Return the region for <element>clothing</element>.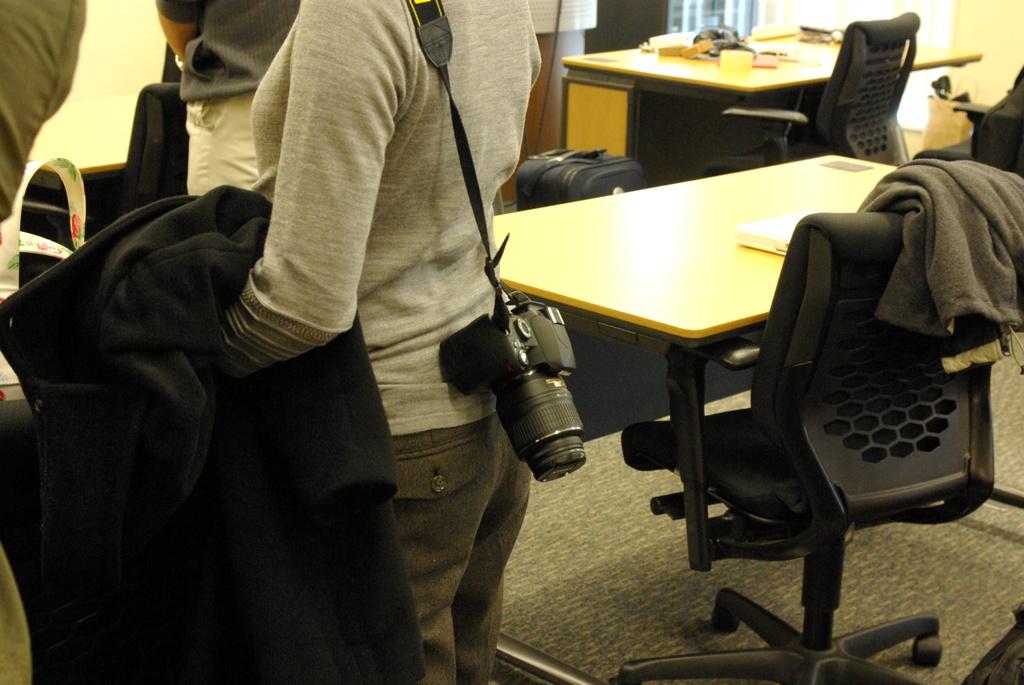
pyautogui.locateOnScreen(174, 0, 498, 515).
